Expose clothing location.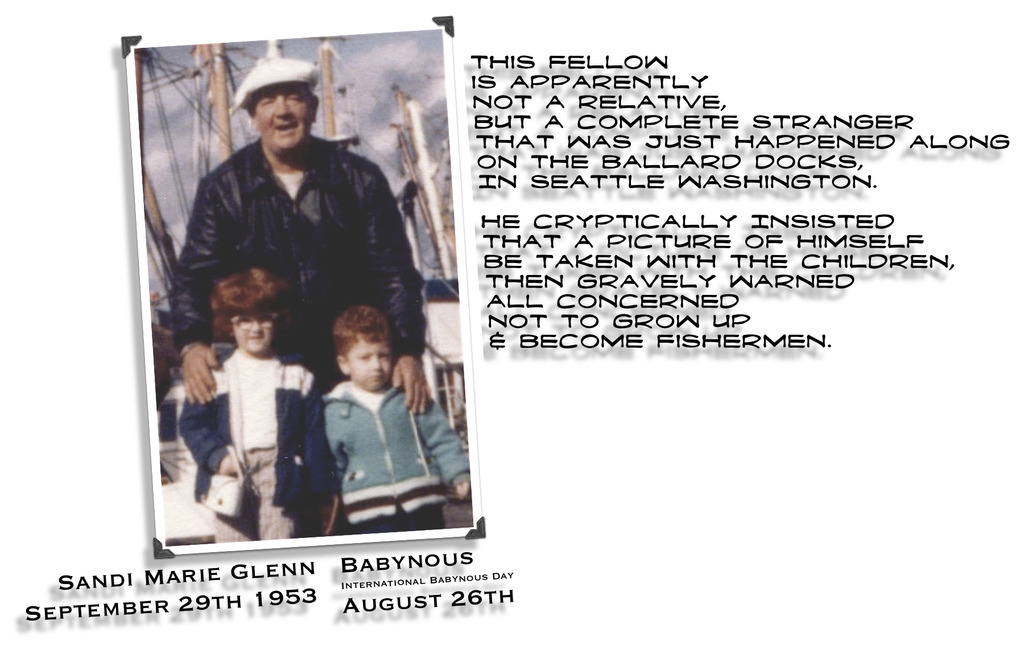
Exposed at (x1=179, y1=353, x2=335, y2=546).
